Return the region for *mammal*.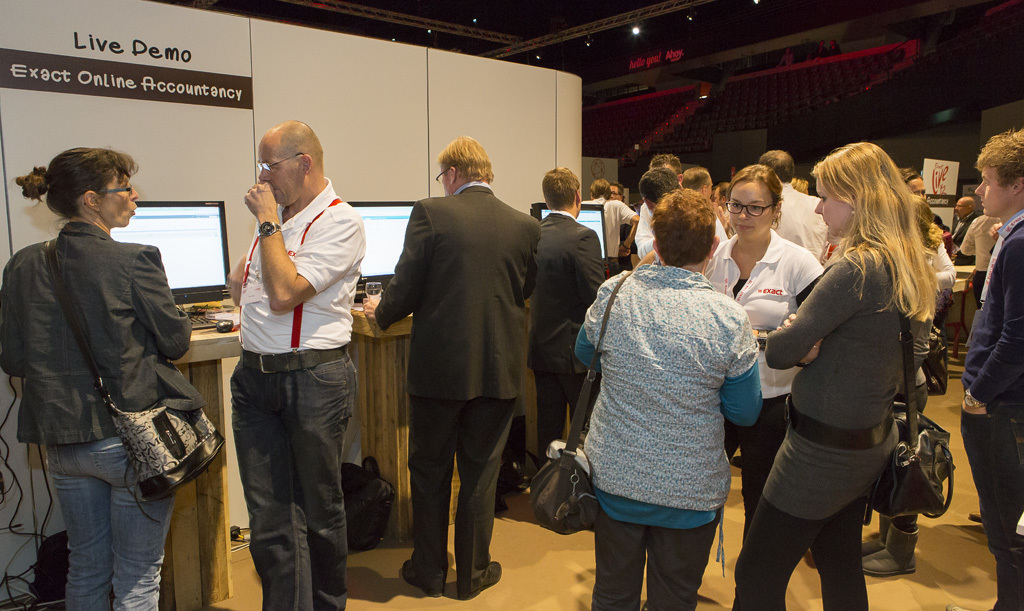
0/146/194/610.
